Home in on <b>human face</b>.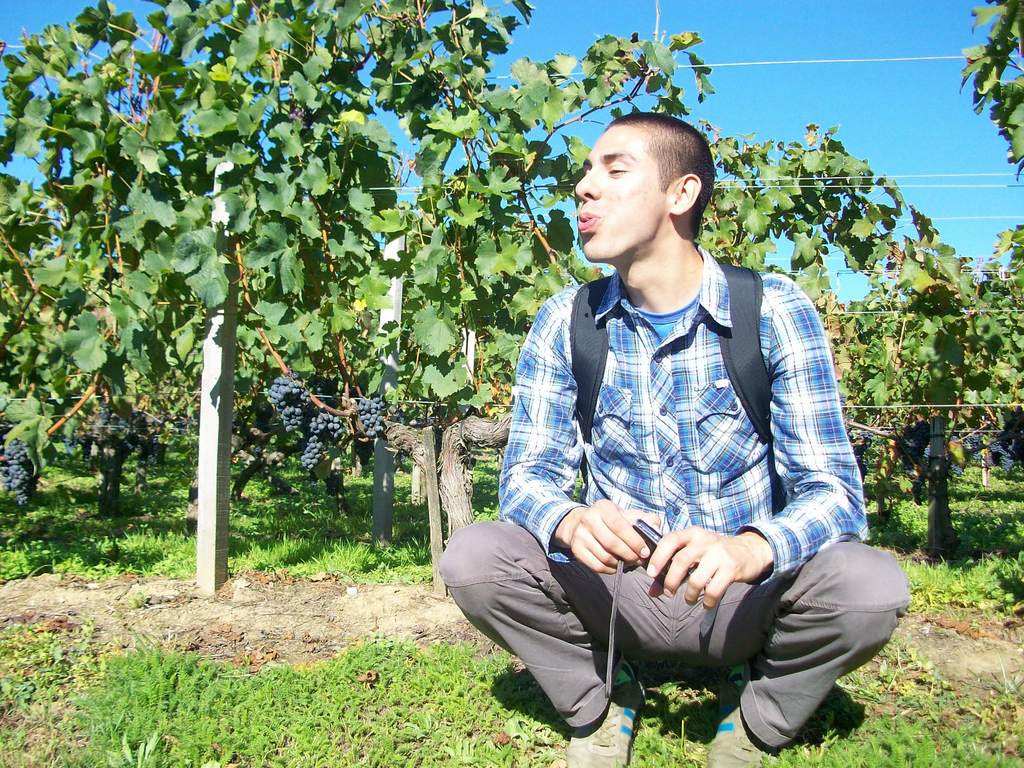
Homed in at locate(573, 125, 669, 259).
